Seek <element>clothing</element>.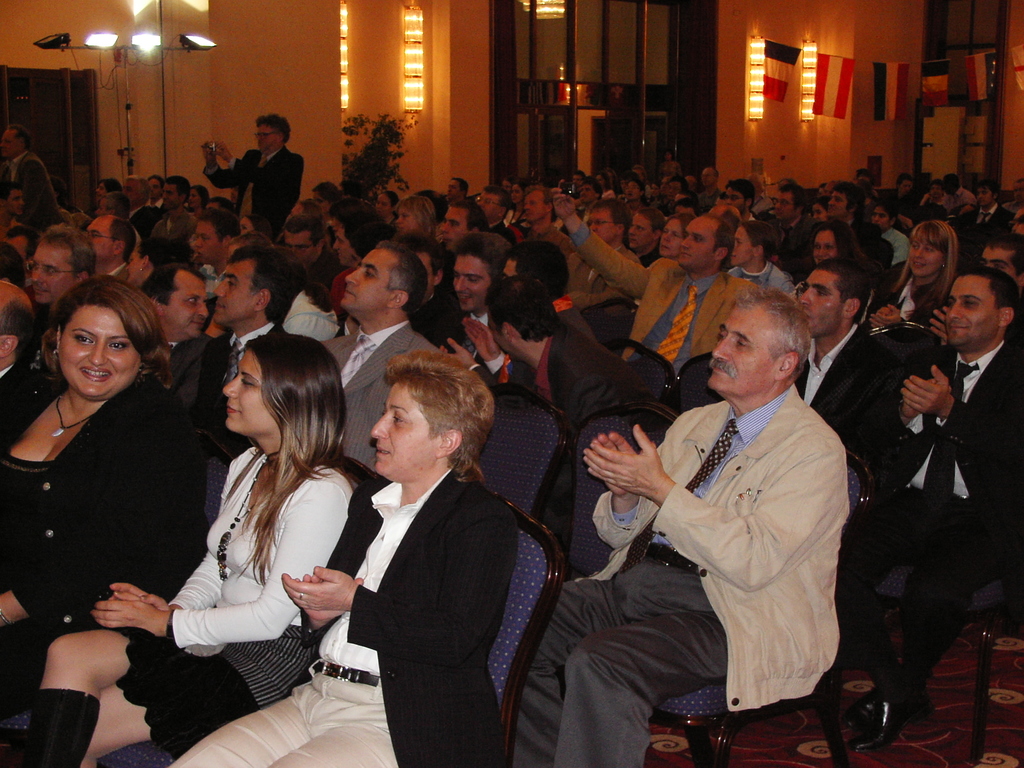
[879, 183, 915, 216].
